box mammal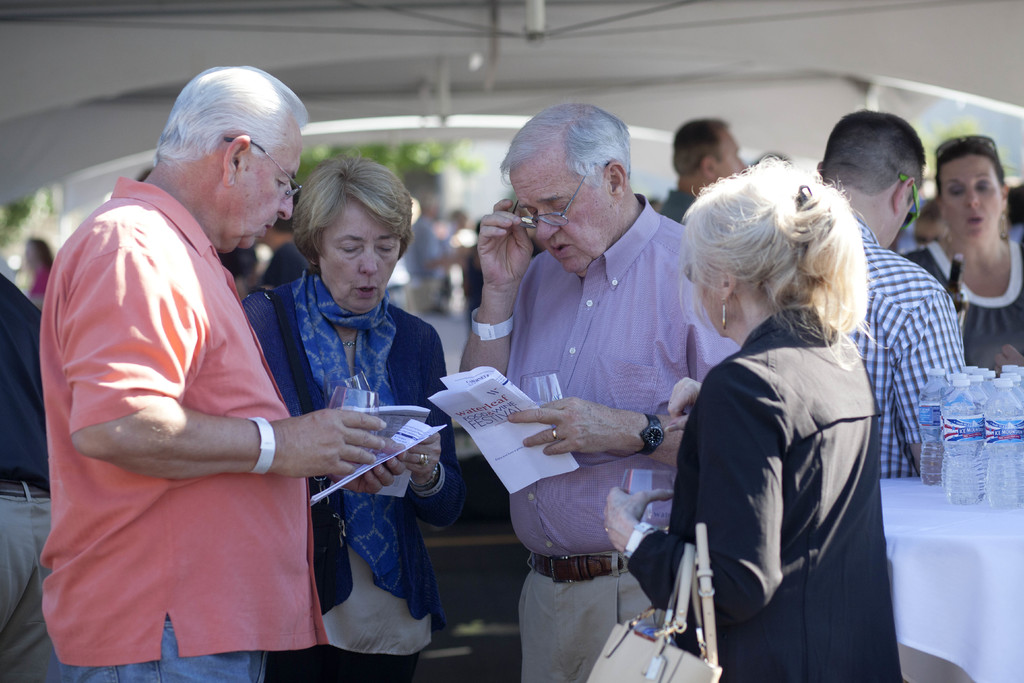
l=20, t=231, r=51, b=300
